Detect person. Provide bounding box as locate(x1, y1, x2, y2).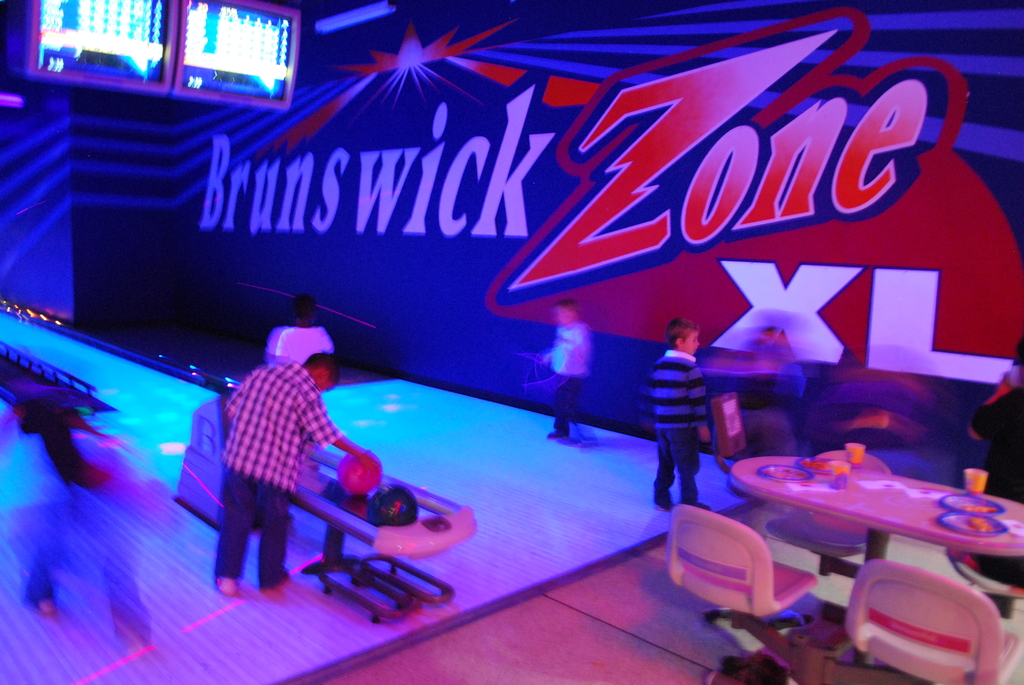
locate(653, 311, 711, 512).
